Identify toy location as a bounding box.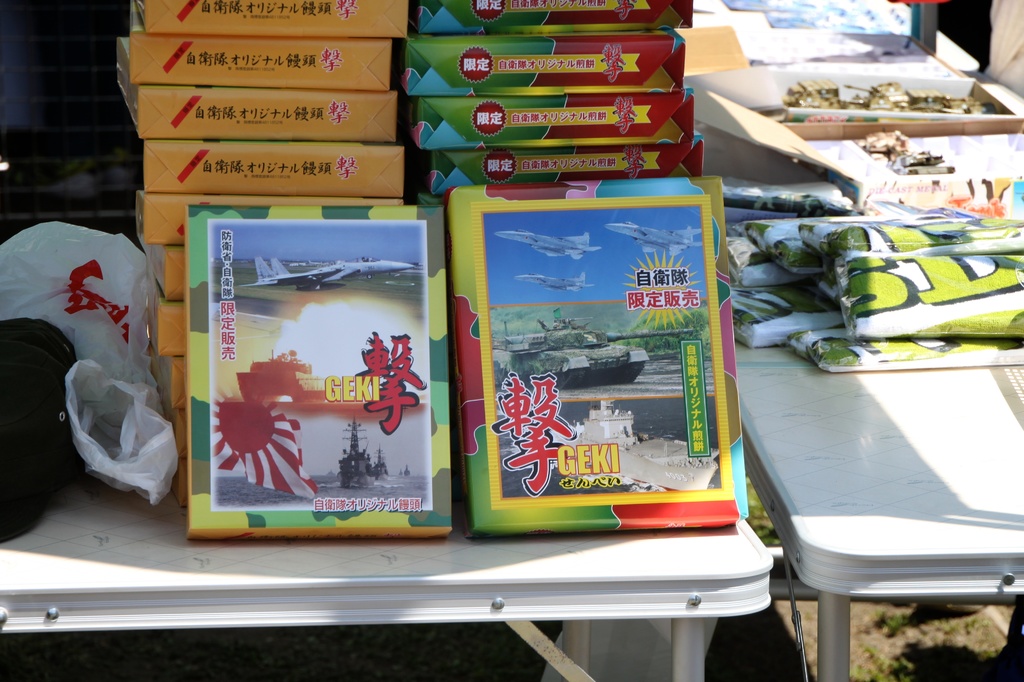
(136,248,190,302).
